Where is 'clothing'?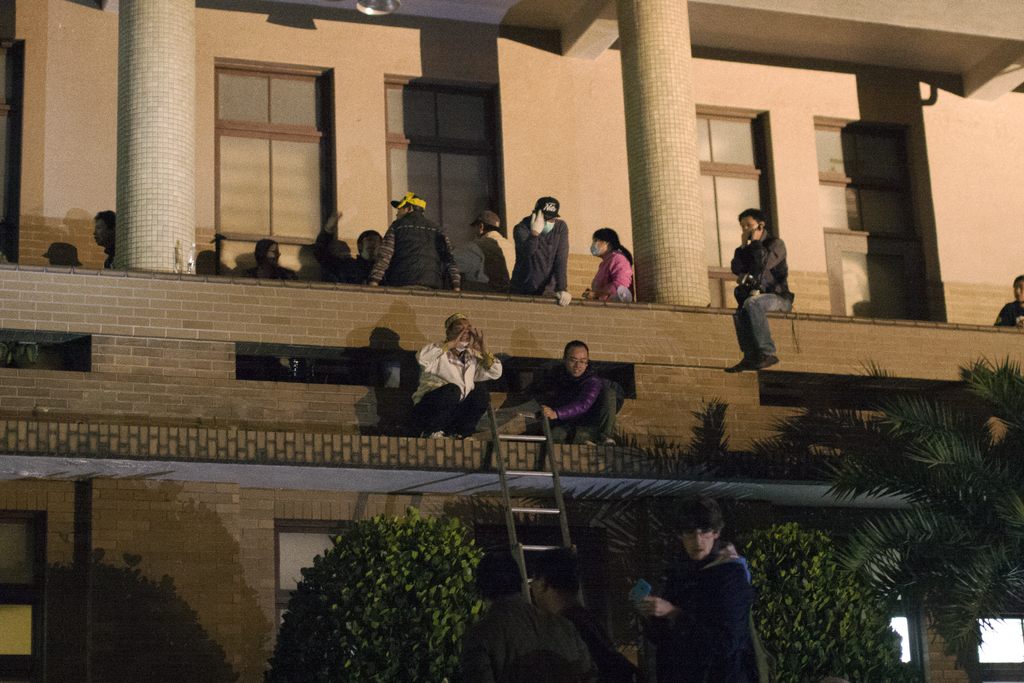
BBox(372, 211, 458, 388).
